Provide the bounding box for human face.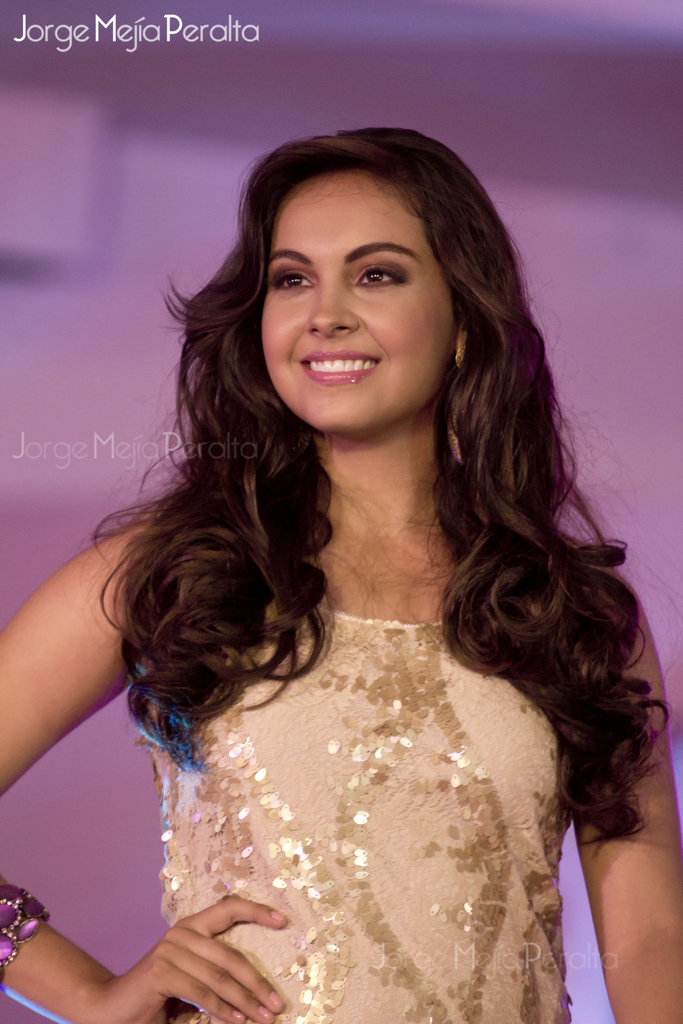
261 171 454 442.
